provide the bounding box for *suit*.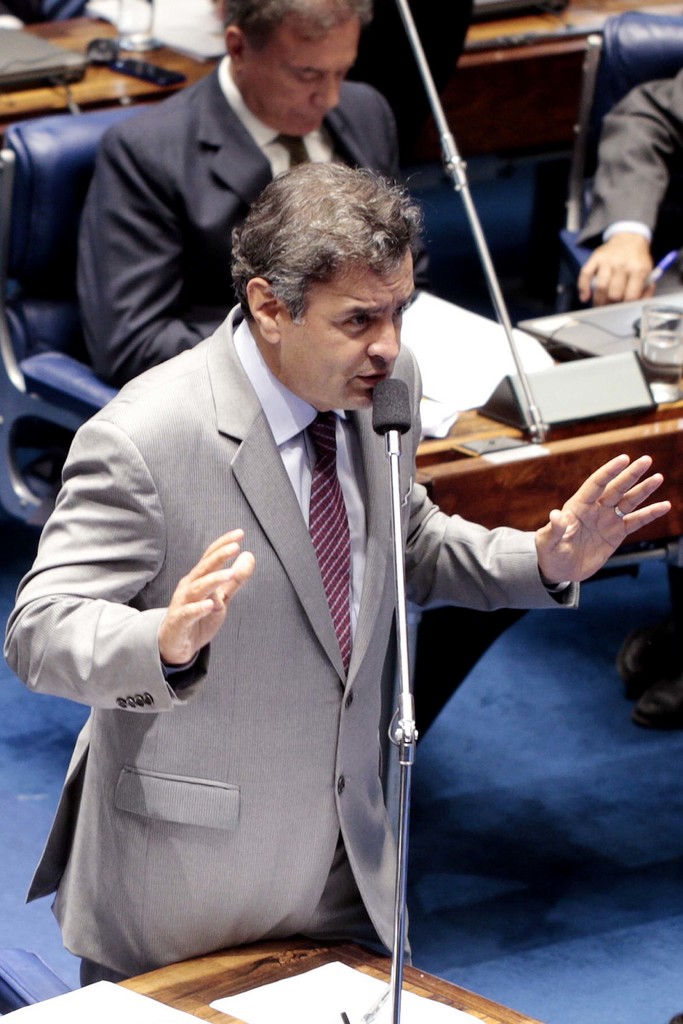
rect(68, 49, 402, 399).
